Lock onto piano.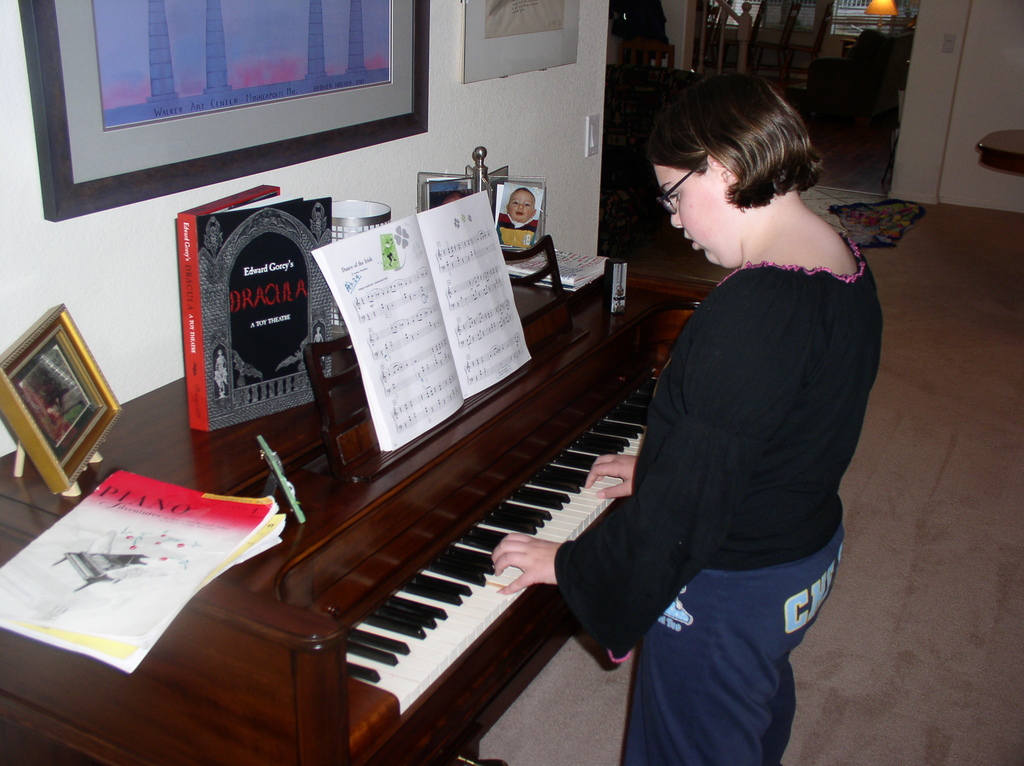
Locked: 0:267:716:763.
